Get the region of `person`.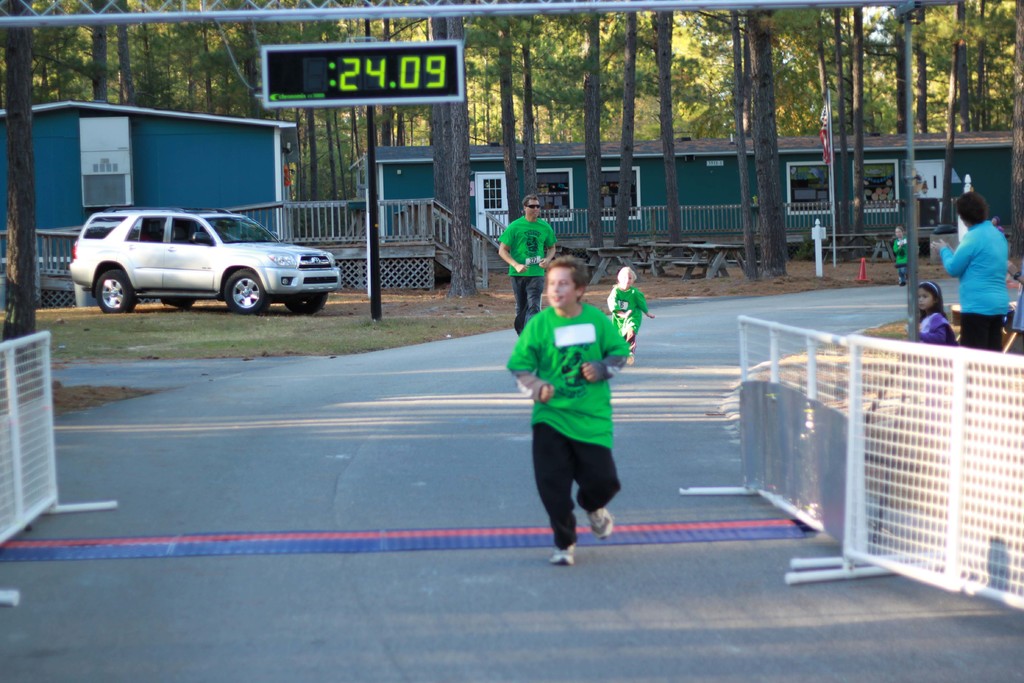
pyautogui.locateOnScreen(892, 223, 911, 288).
